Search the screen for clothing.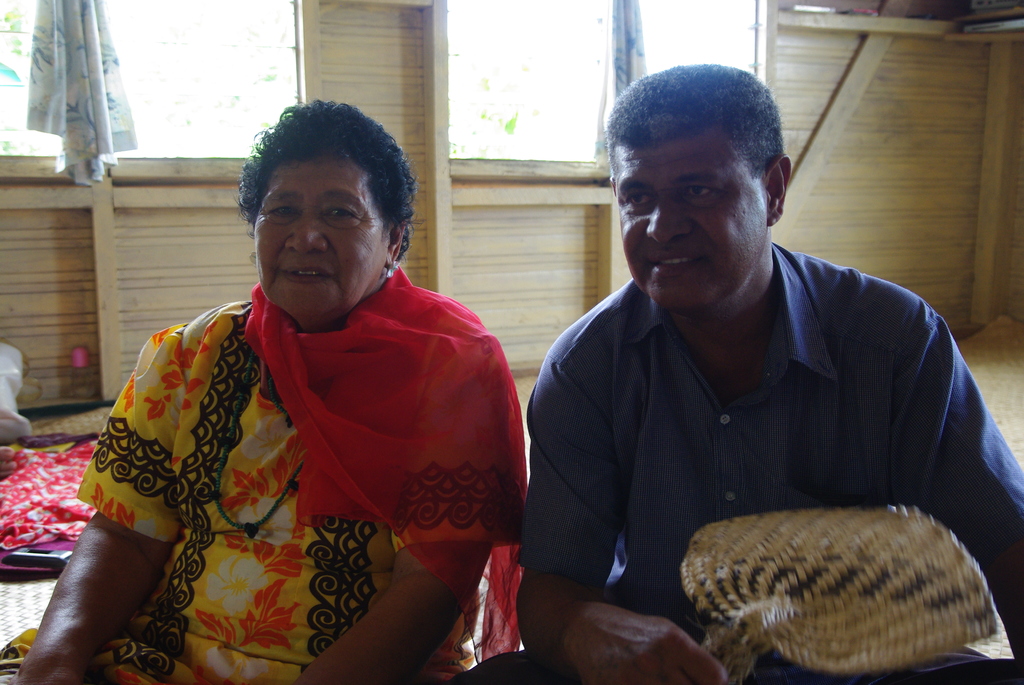
Found at left=70, top=242, right=512, bottom=677.
